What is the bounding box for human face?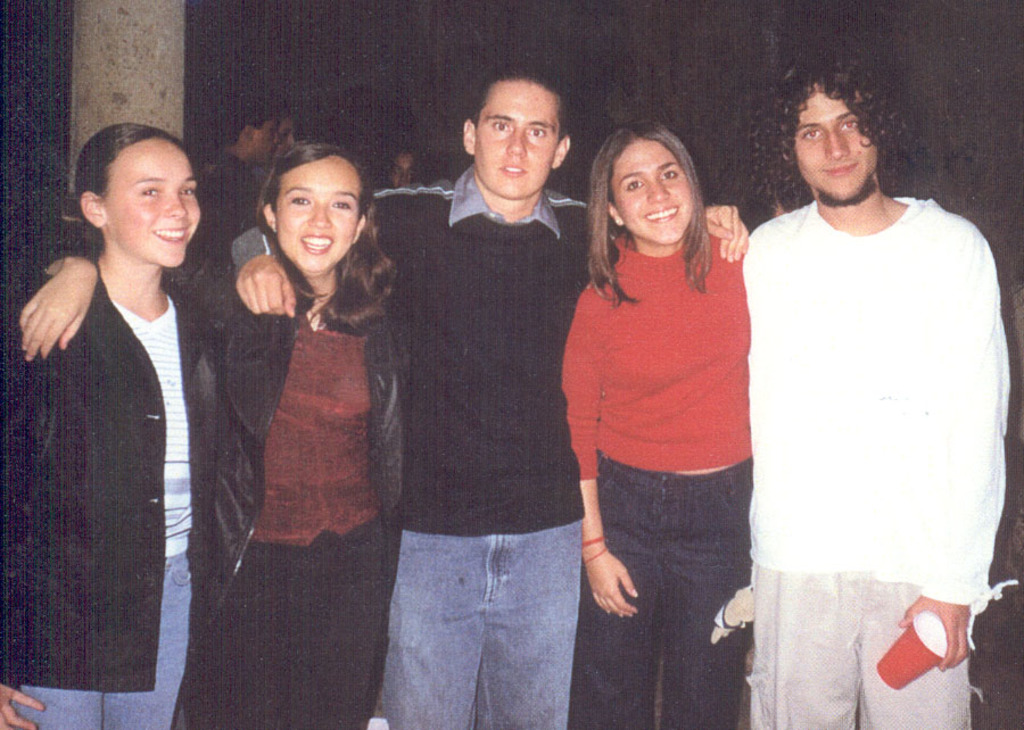
<bbox>466, 84, 562, 201</bbox>.
